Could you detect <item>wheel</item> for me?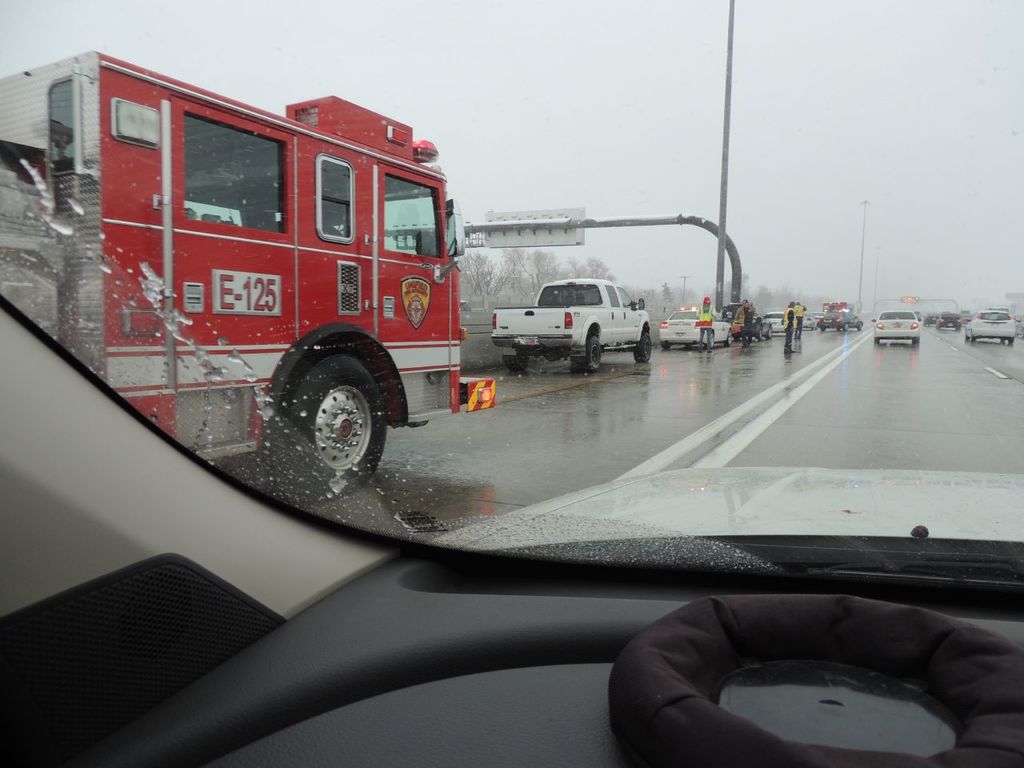
Detection result: (left=822, top=326, right=824, bottom=330).
